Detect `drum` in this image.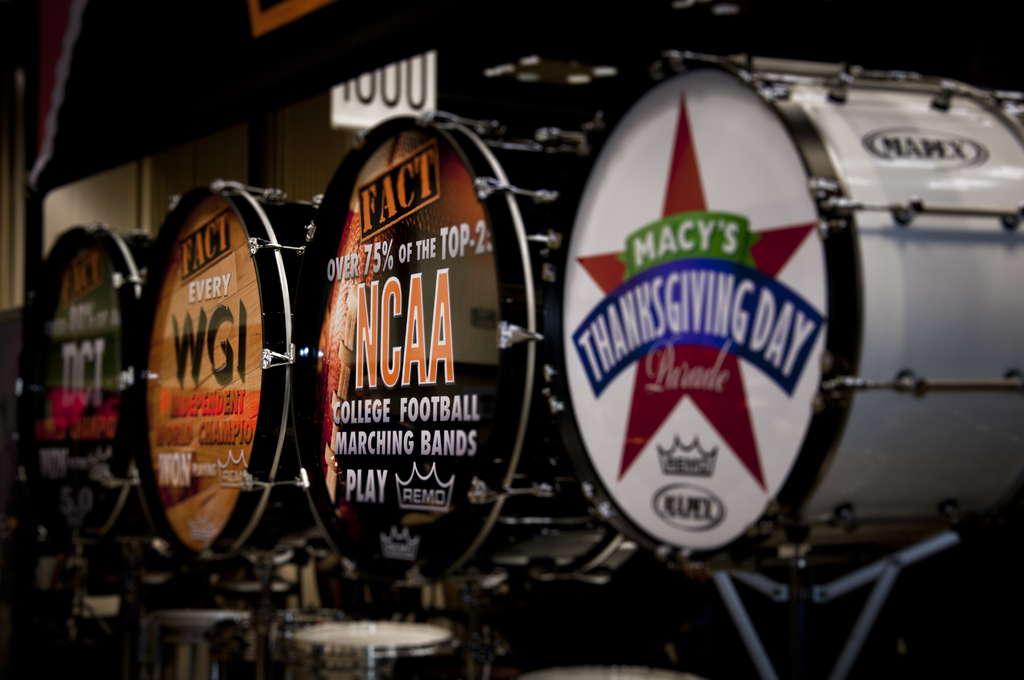
Detection: (291,108,636,589).
